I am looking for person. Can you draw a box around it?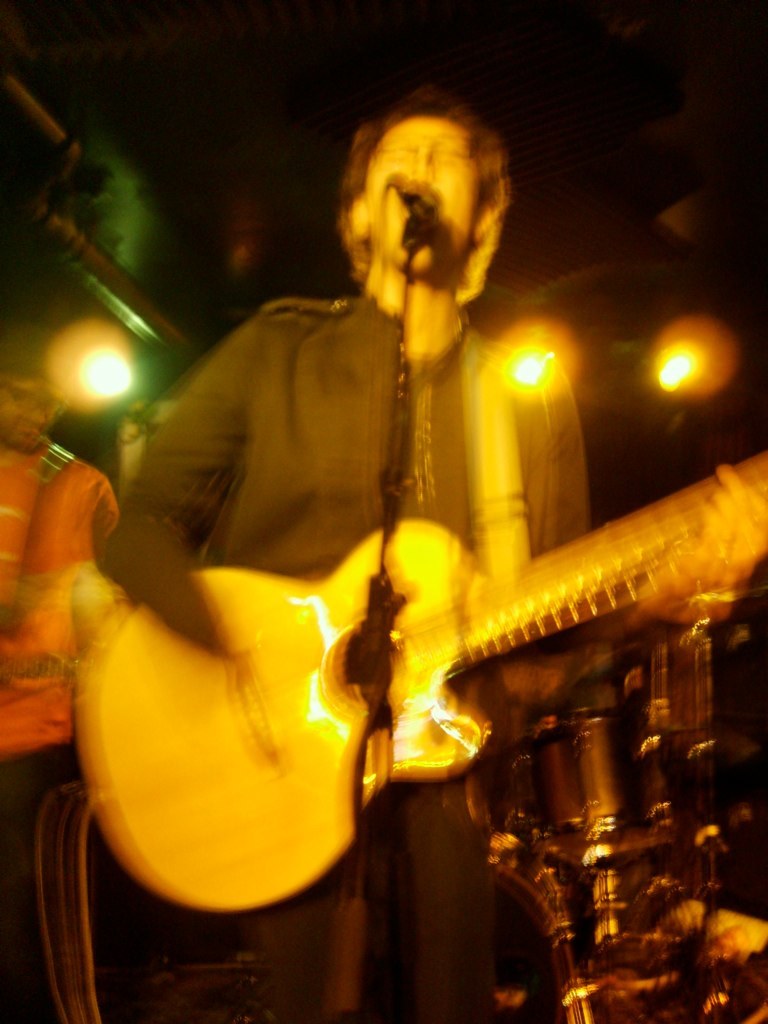
Sure, the bounding box is locate(78, 78, 683, 962).
